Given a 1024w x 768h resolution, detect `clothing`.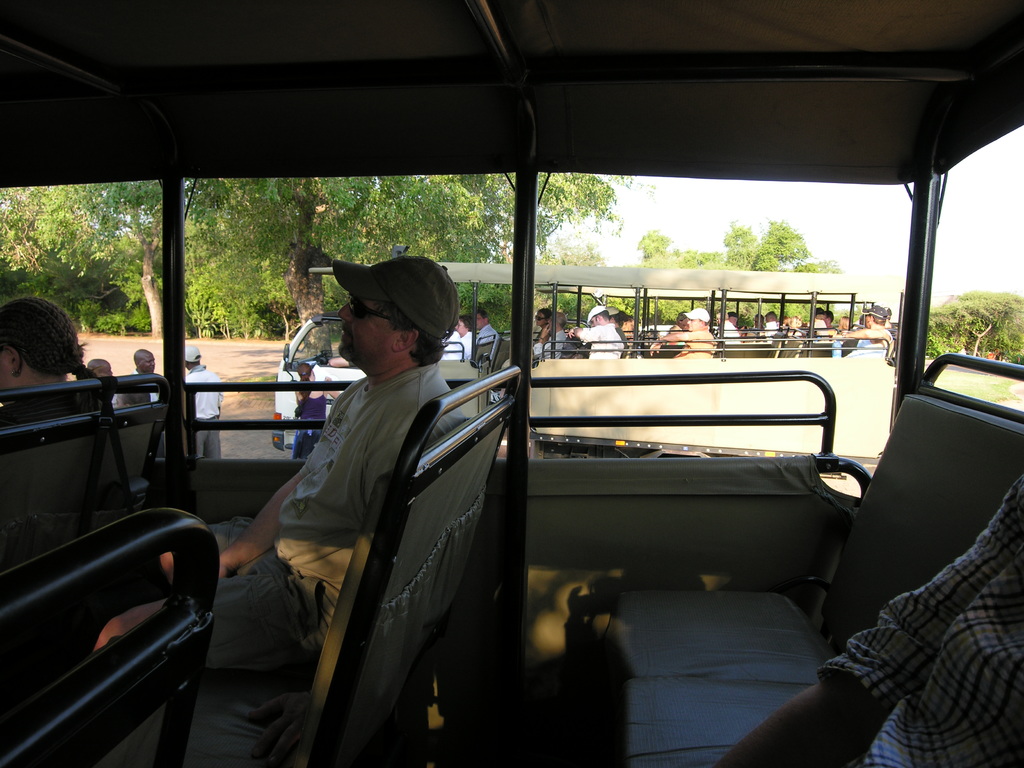
{"left": 184, "top": 366, "right": 225, "bottom": 455}.
